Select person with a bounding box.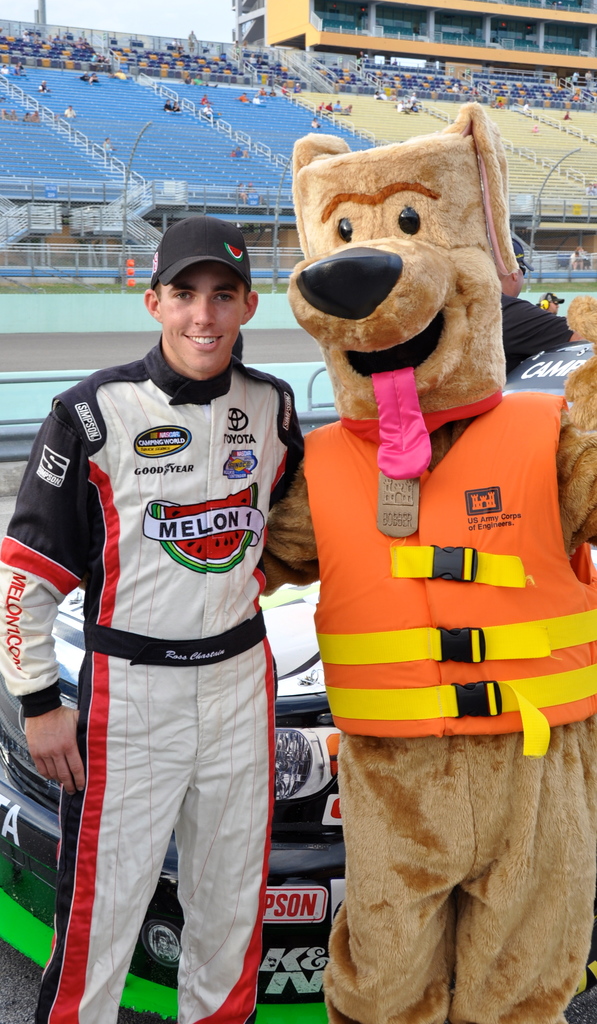
[35,79,49,95].
